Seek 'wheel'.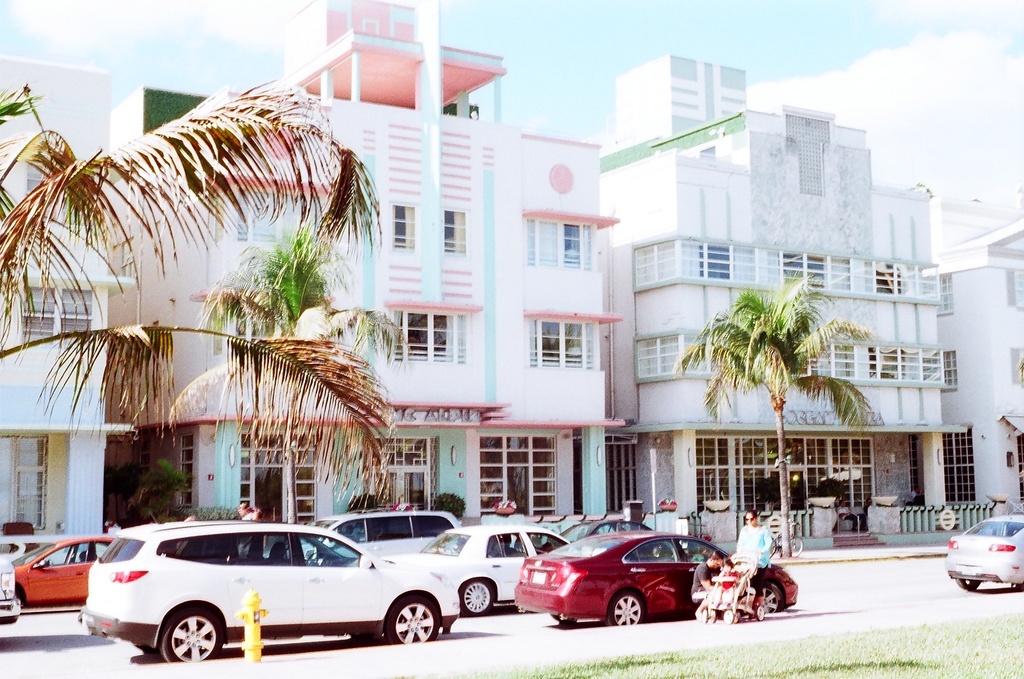
723 609 734 625.
